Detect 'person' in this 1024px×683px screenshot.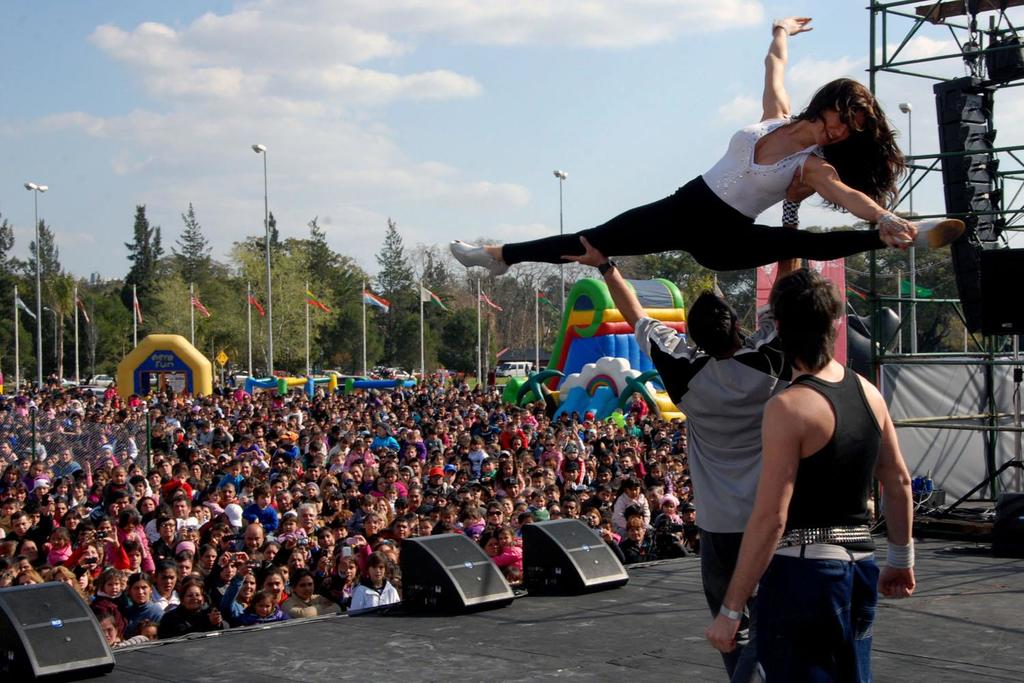
Detection: <bbox>402, 482, 435, 511</bbox>.
